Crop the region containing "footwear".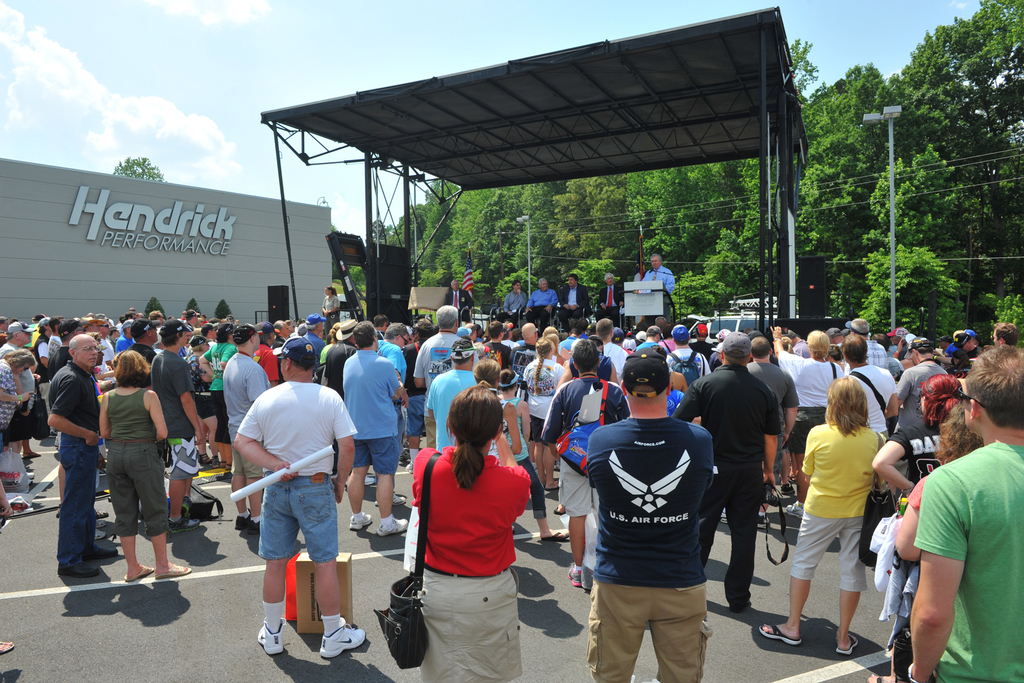
Crop region: left=0, top=642, right=13, bottom=654.
